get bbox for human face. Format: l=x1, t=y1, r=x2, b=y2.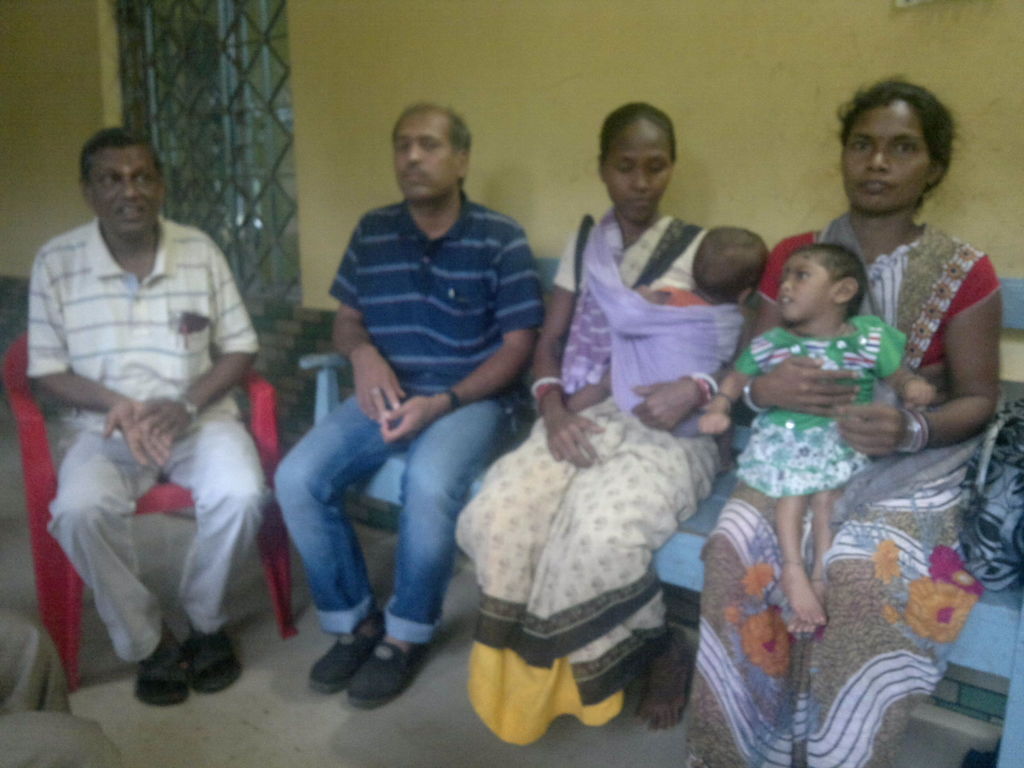
l=776, t=253, r=835, b=319.
